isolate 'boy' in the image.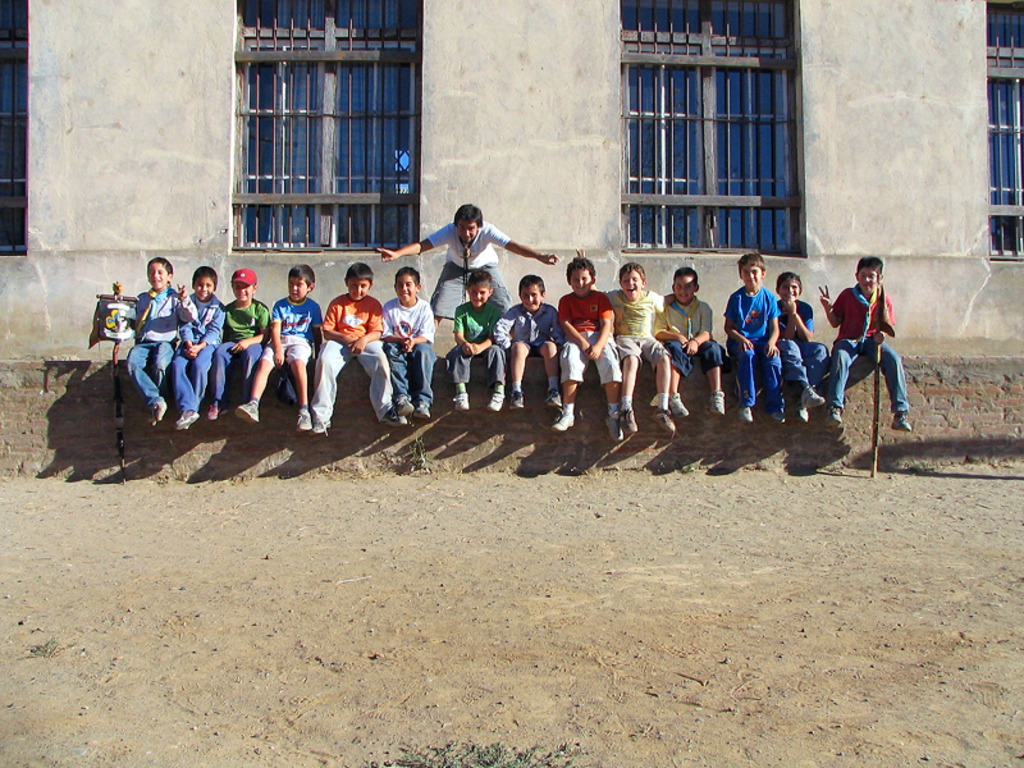
Isolated region: pyautogui.locateOnScreen(202, 269, 269, 421).
